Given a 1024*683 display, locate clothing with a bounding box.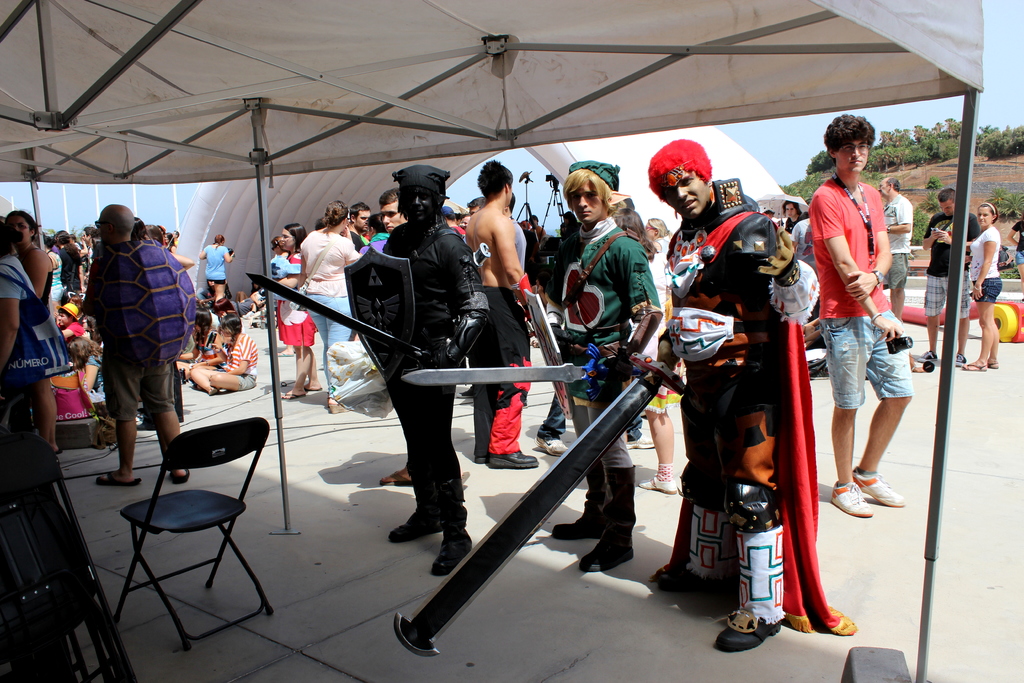
Located: <region>512, 219, 528, 269</region>.
